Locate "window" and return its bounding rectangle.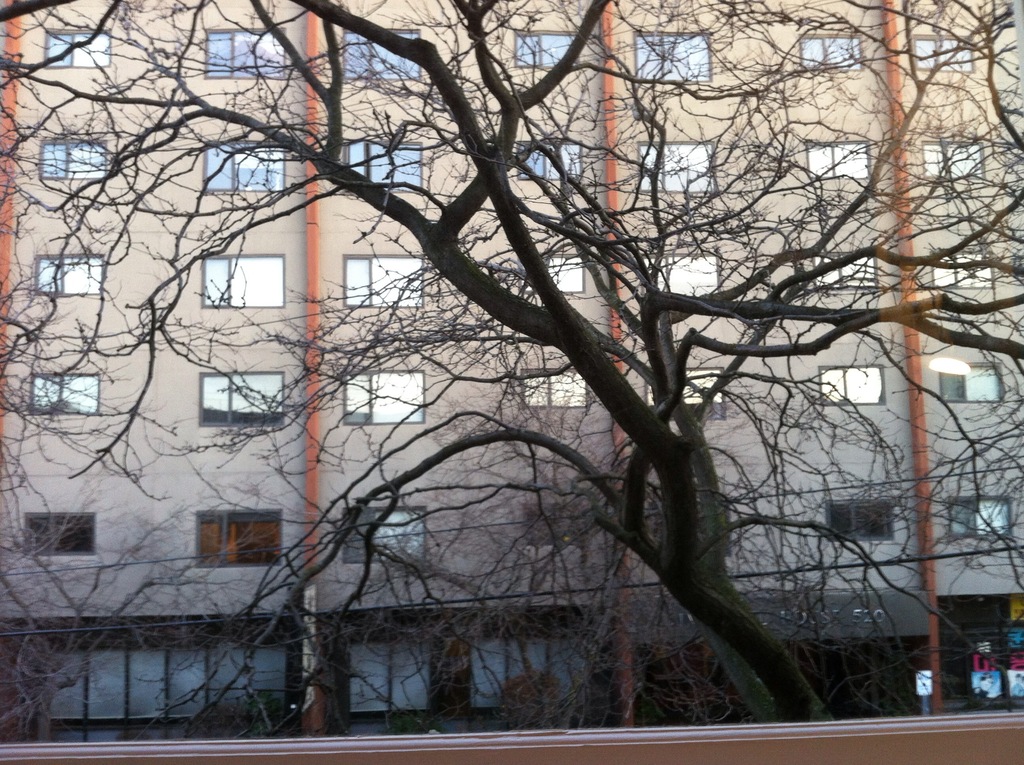
645 362 722 419.
